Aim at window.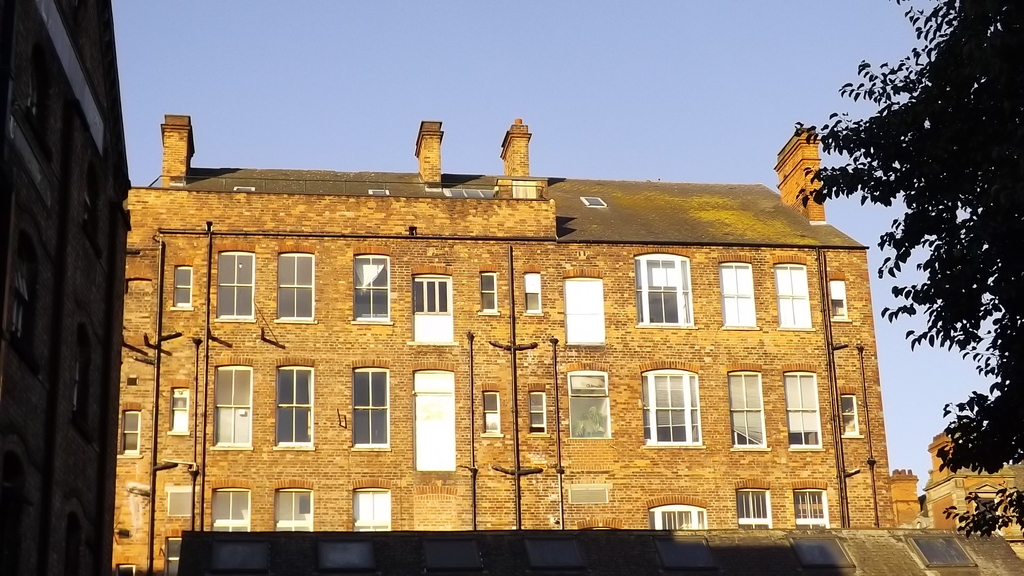
Aimed at [x1=415, y1=275, x2=451, y2=343].
